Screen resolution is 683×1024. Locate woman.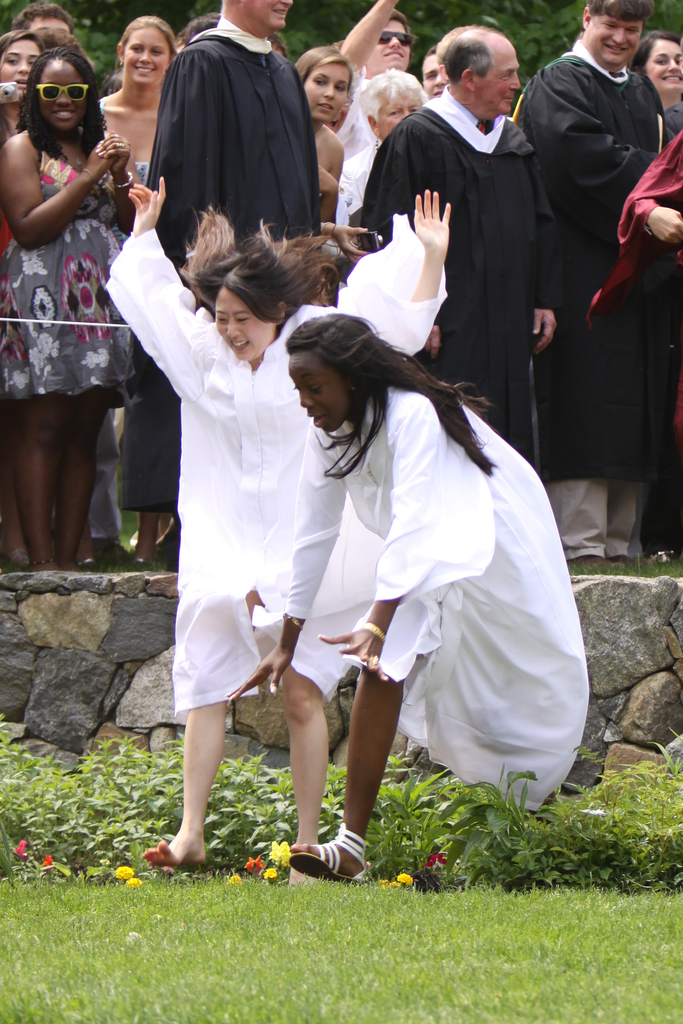
l=295, t=44, r=367, b=259.
